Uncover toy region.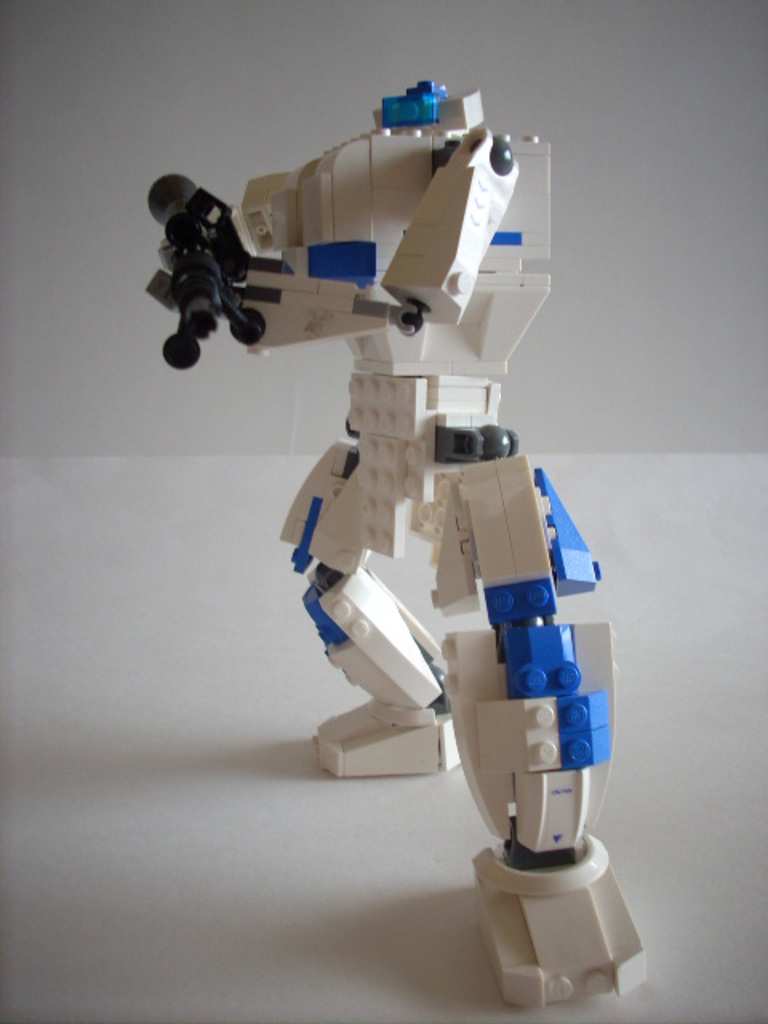
Uncovered: detection(130, 99, 656, 942).
